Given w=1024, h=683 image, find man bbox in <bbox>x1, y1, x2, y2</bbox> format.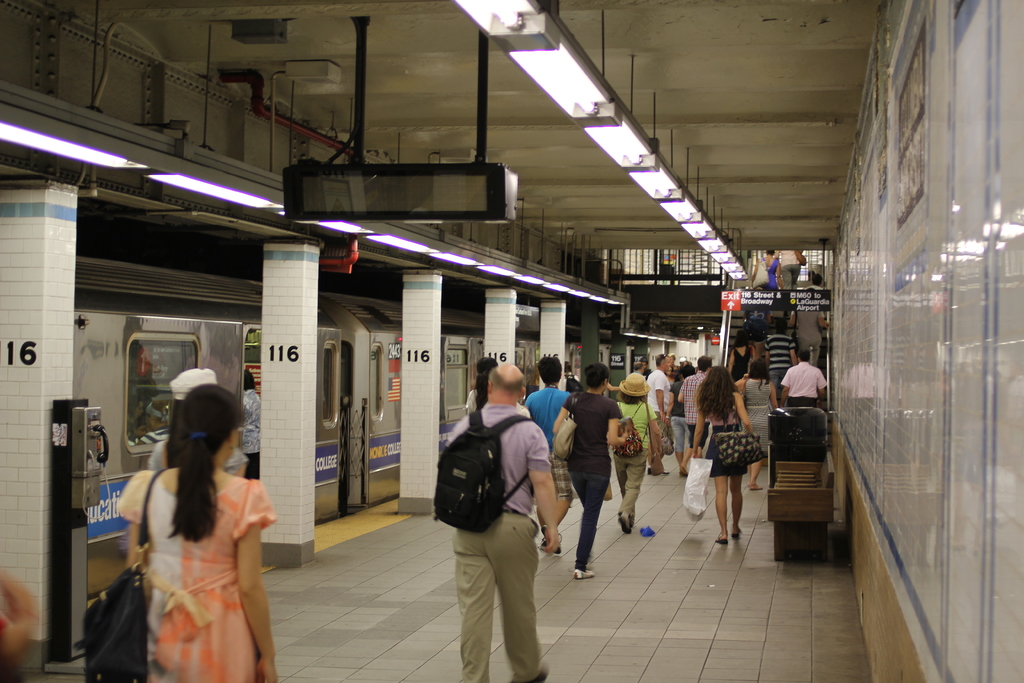
<bbox>646, 350, 672, 473</bbox>.
